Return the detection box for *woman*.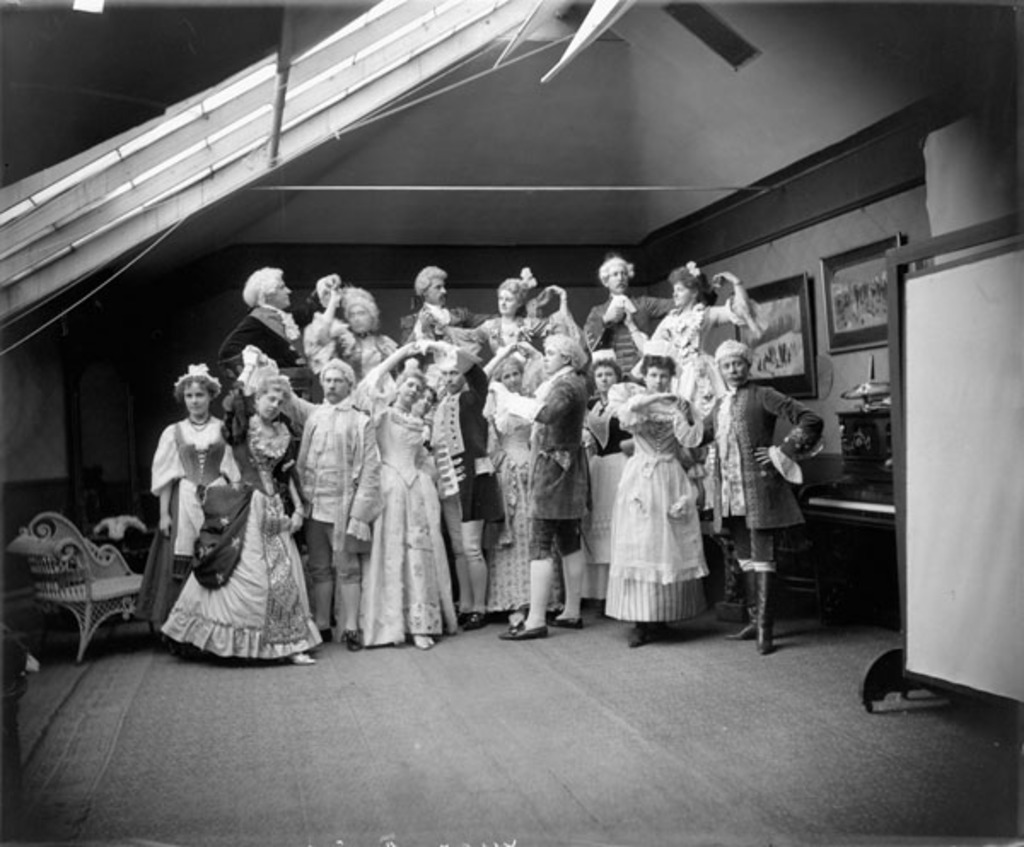
BBox(422, 268, 561, 365).
